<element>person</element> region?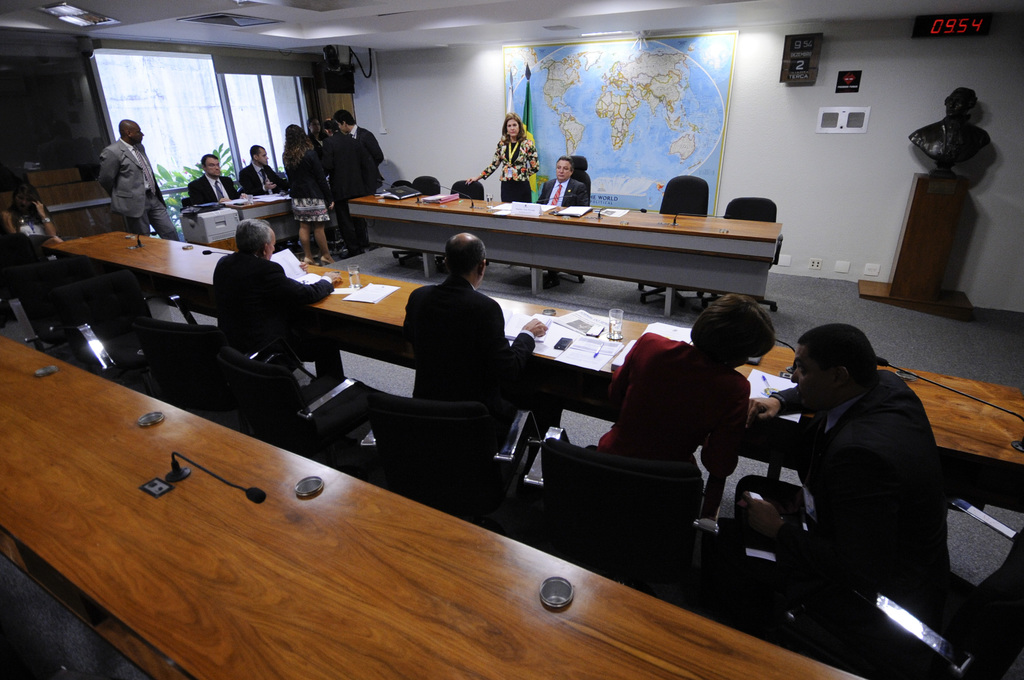
x1=584 y1=298 x2=758 y2=538
